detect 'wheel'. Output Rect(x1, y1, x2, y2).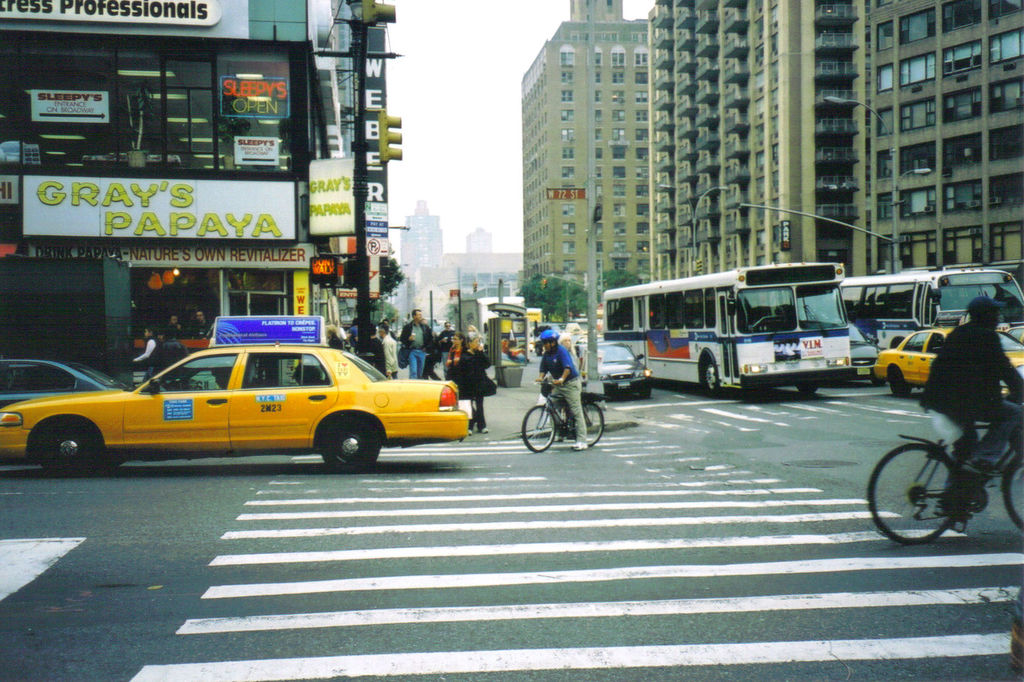
Rect(44, 428, 96, 478).
